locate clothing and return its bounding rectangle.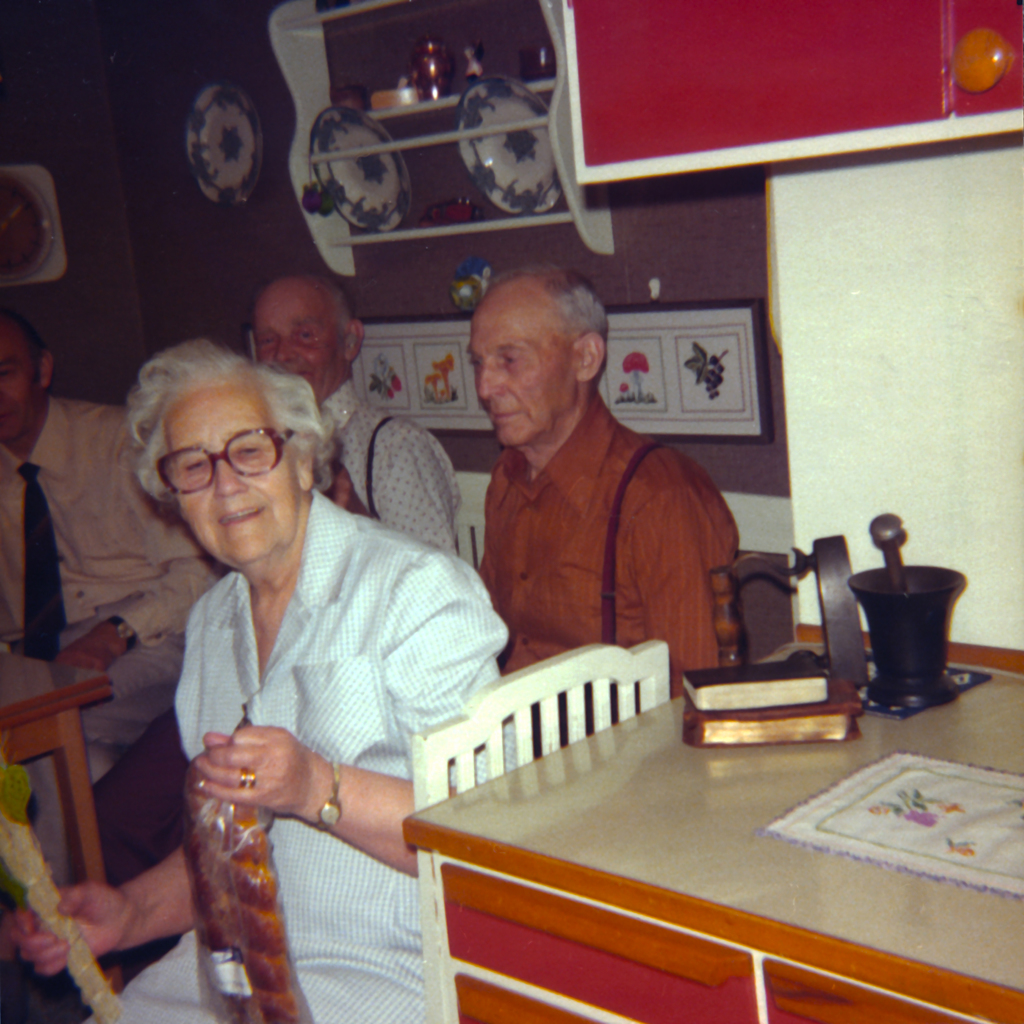
{"x1": 0, "y1": 395, "x2": 234, "y2": 890}.
